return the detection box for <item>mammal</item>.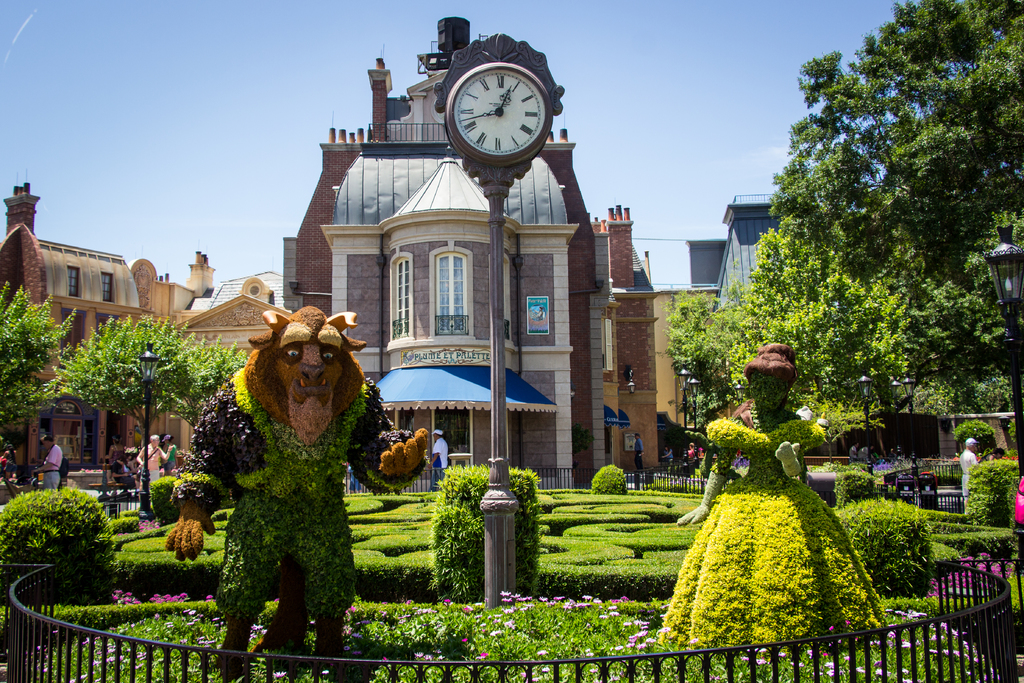
164:432:176:473.
